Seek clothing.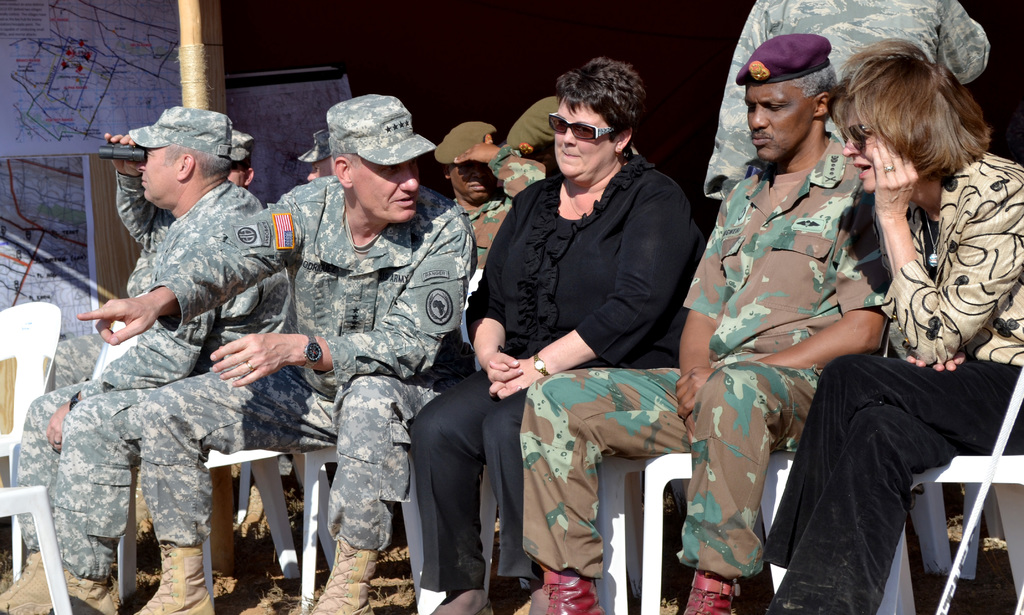
Rect(700, 0, 989, 202).
